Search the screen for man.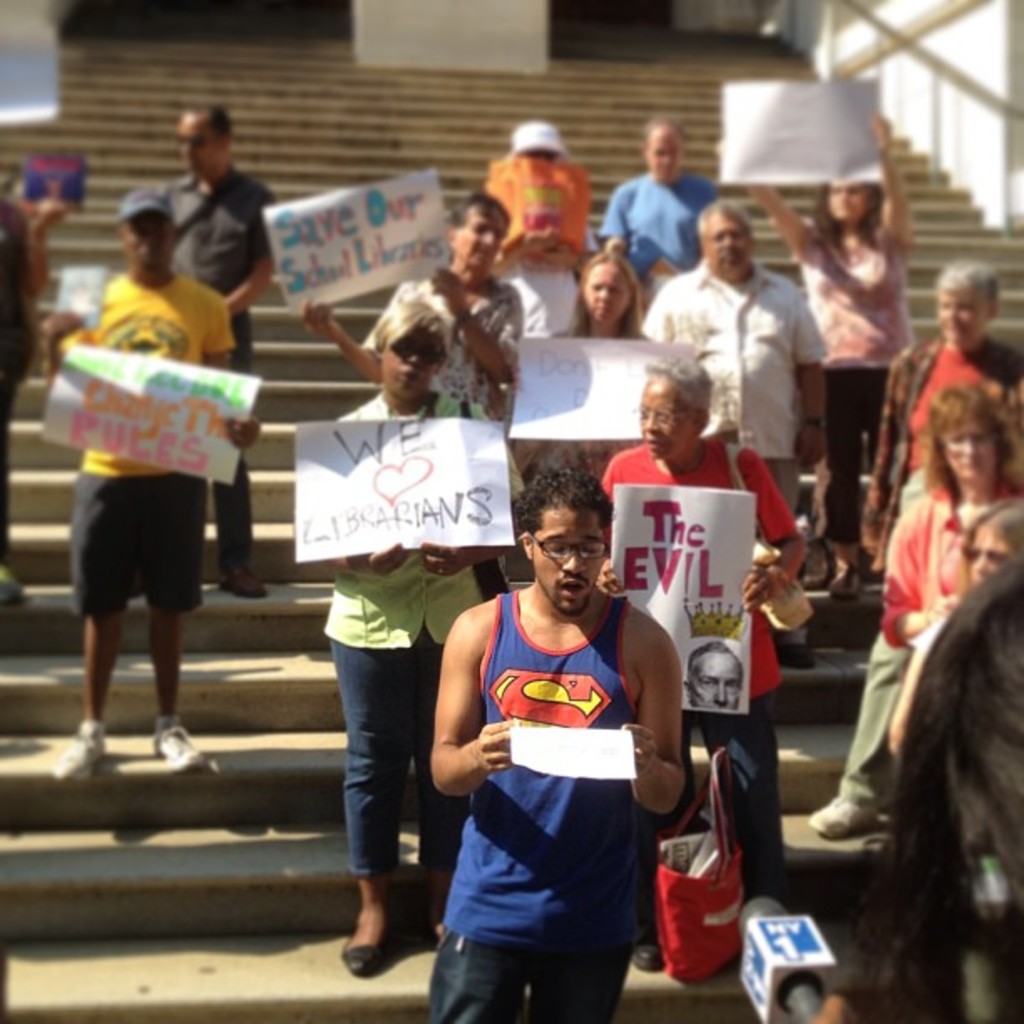
Found at pyautogui.locateOnScreen(430, 450, 688, 1014).
